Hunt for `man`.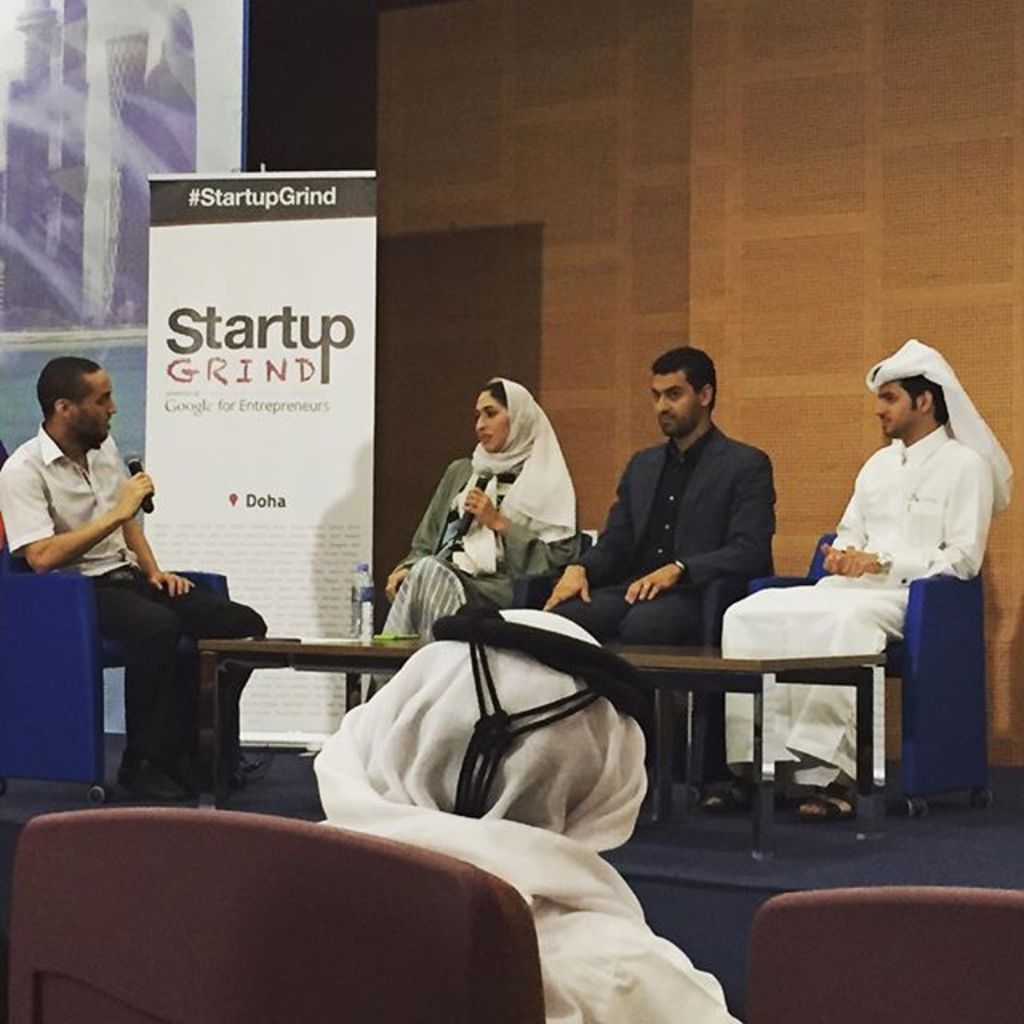
Hunted down at 714, 331, 1022, 835.
